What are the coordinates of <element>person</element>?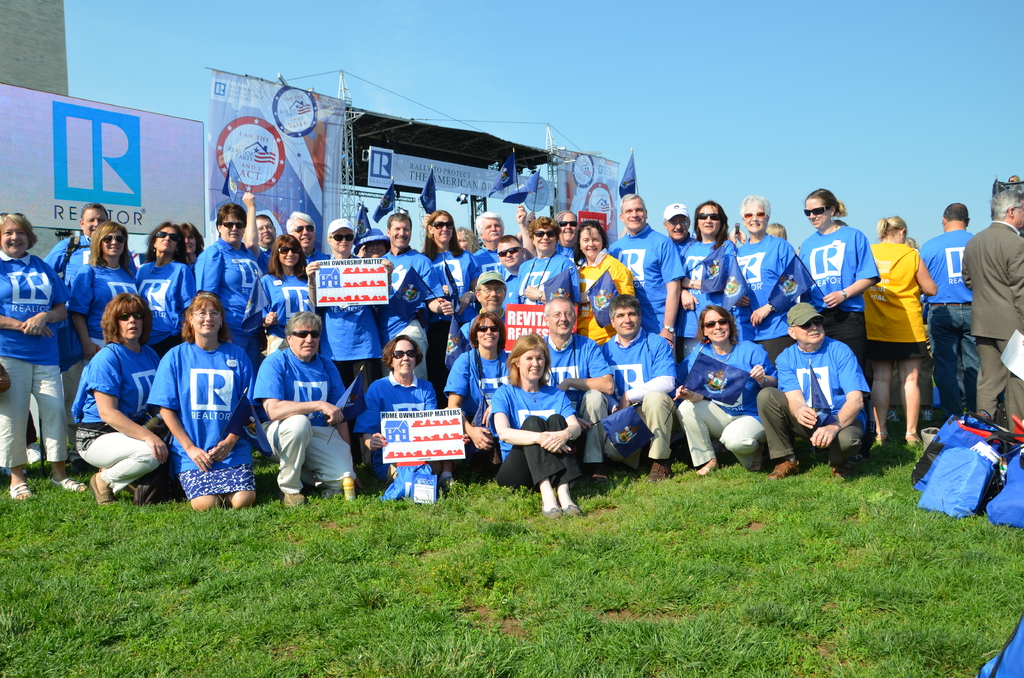
0, 207, 78, 507.
